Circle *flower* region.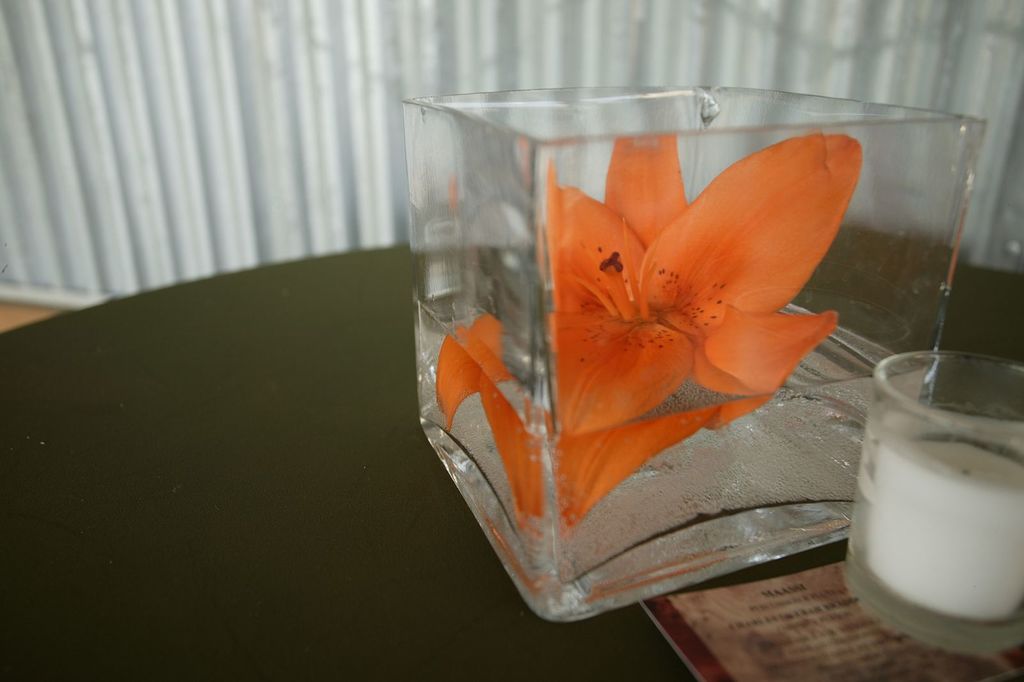
Region: [left=436, top=123, right=865, bottom=560].
